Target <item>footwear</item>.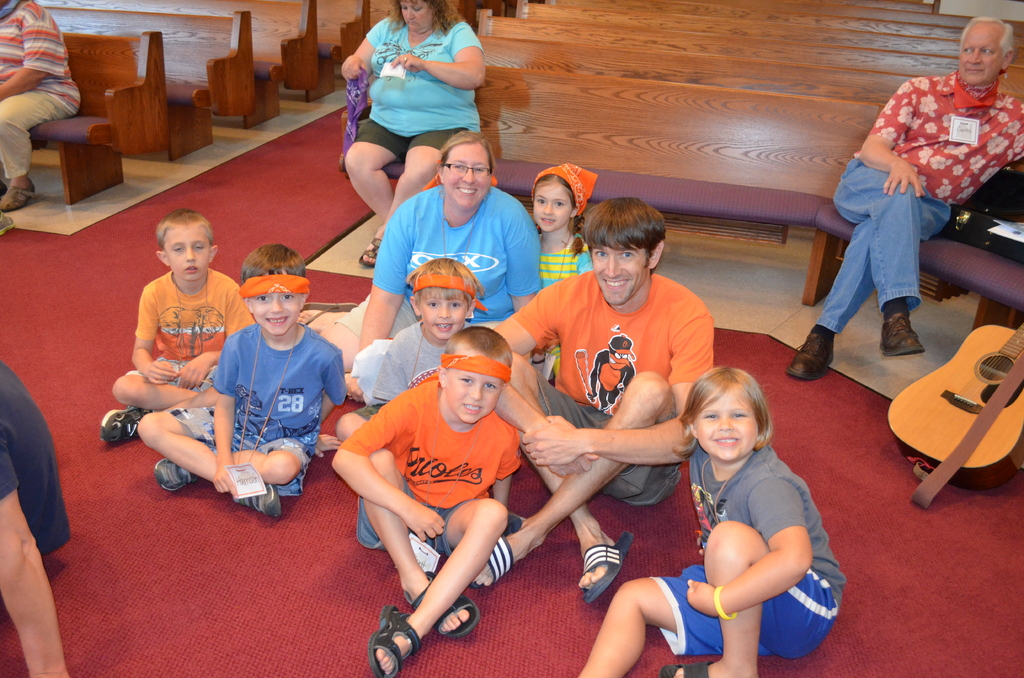
Target region: <box>99,402,147,444</box>.
